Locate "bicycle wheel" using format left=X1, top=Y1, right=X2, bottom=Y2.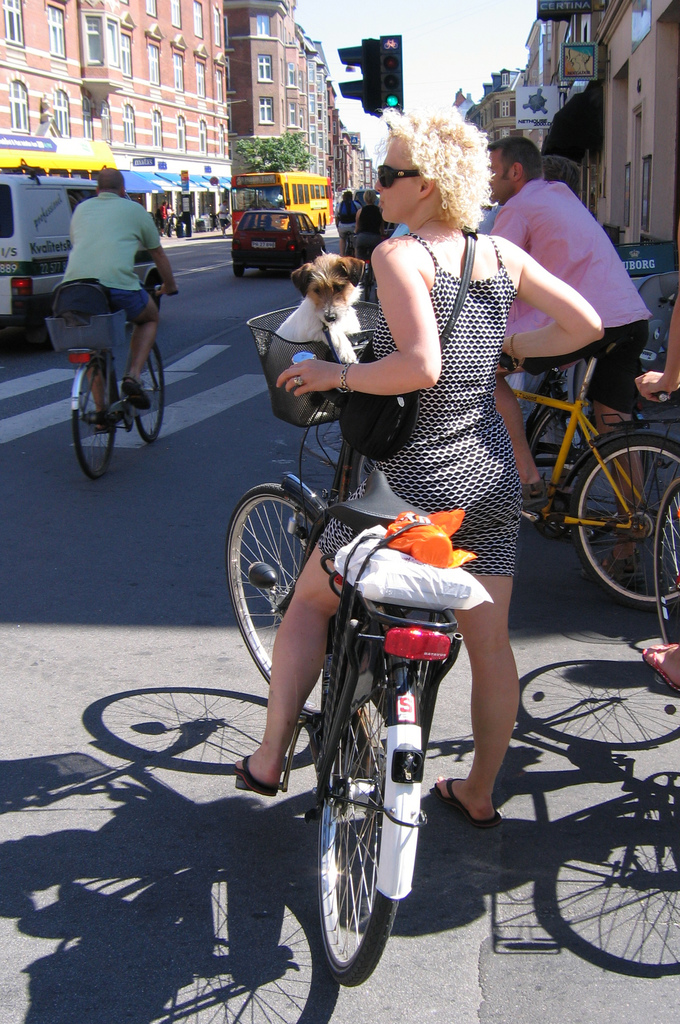
left=133, top=344, right=165, bottom=438.
